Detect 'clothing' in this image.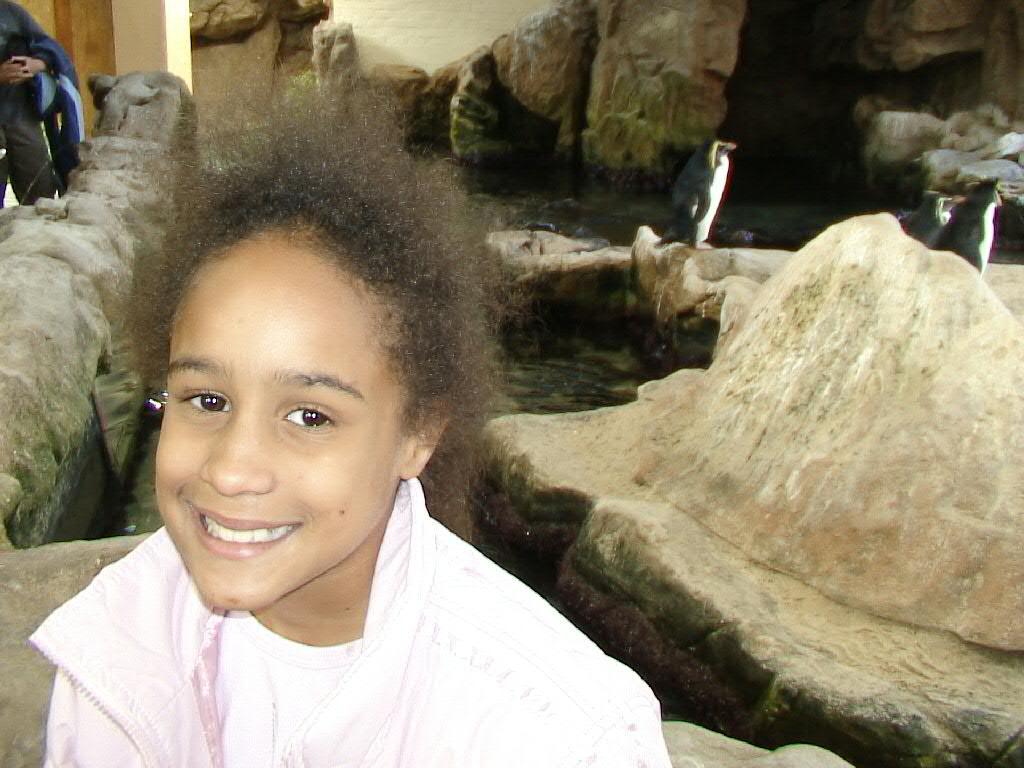
Detection: 29, 38, 89, 189.
